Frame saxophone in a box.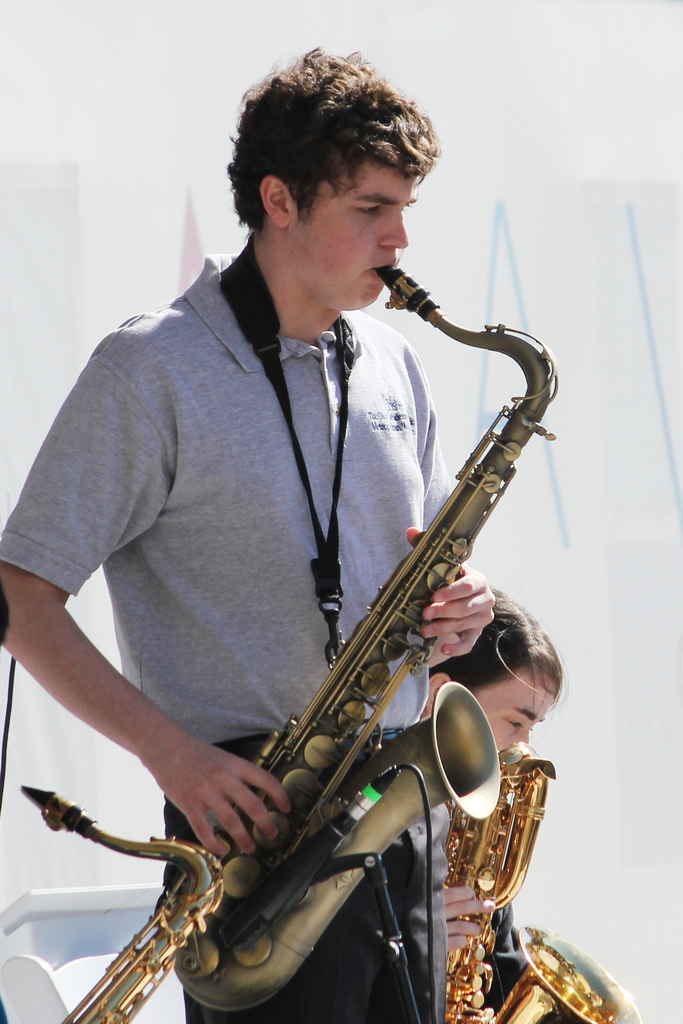
rect(21, 776, 220, 1023).
